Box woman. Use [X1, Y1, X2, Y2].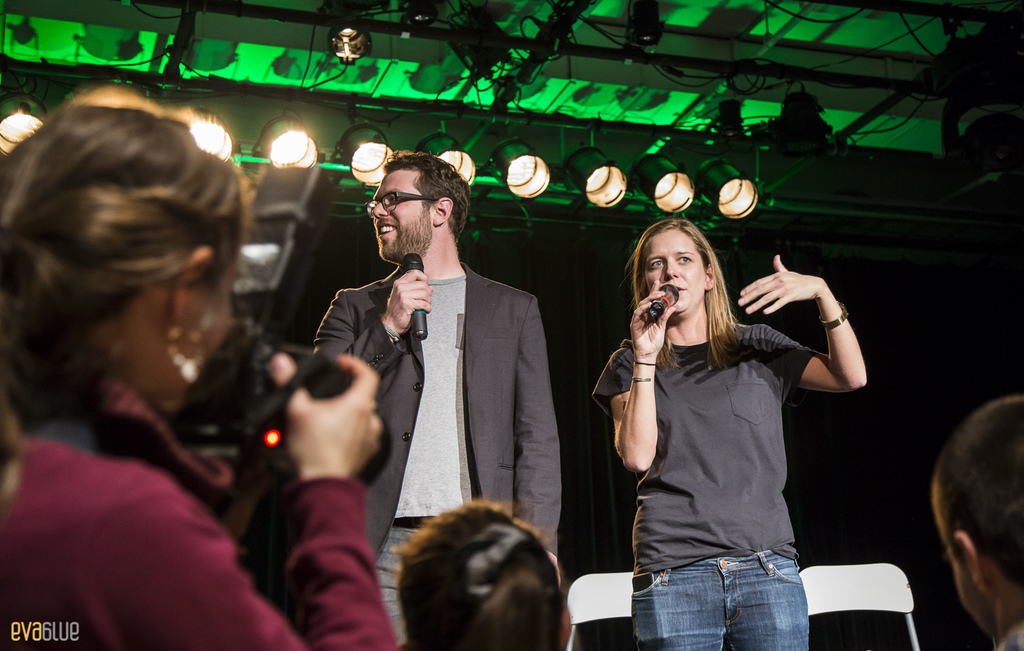
[604, 206, 838, 631].
